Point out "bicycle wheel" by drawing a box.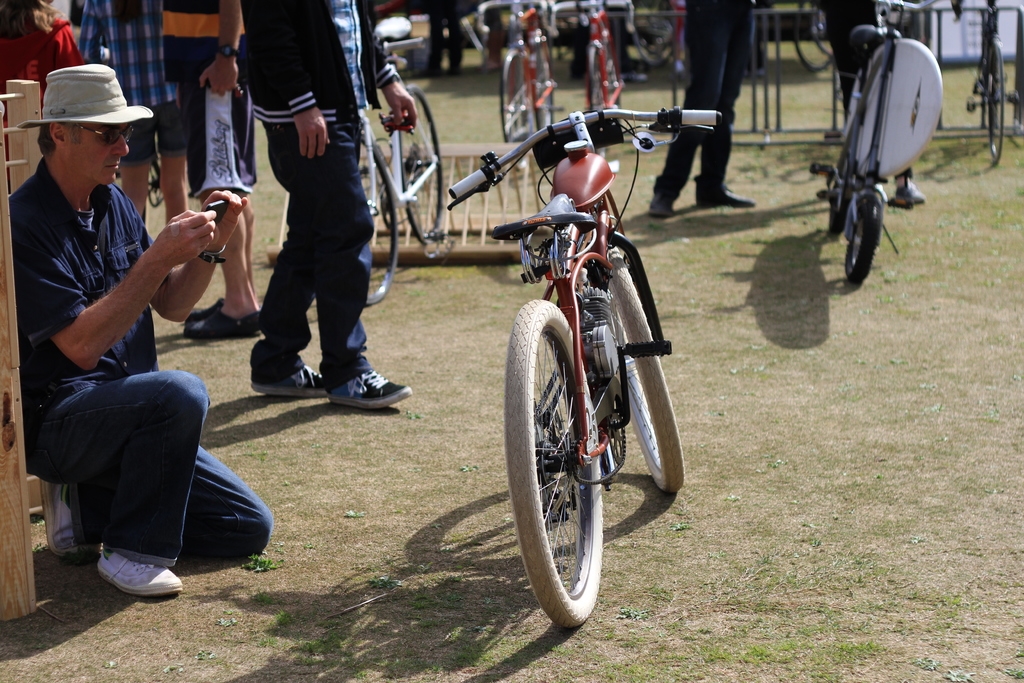
pyautogui.locateOnScreen(600, 245, 688, 493).
